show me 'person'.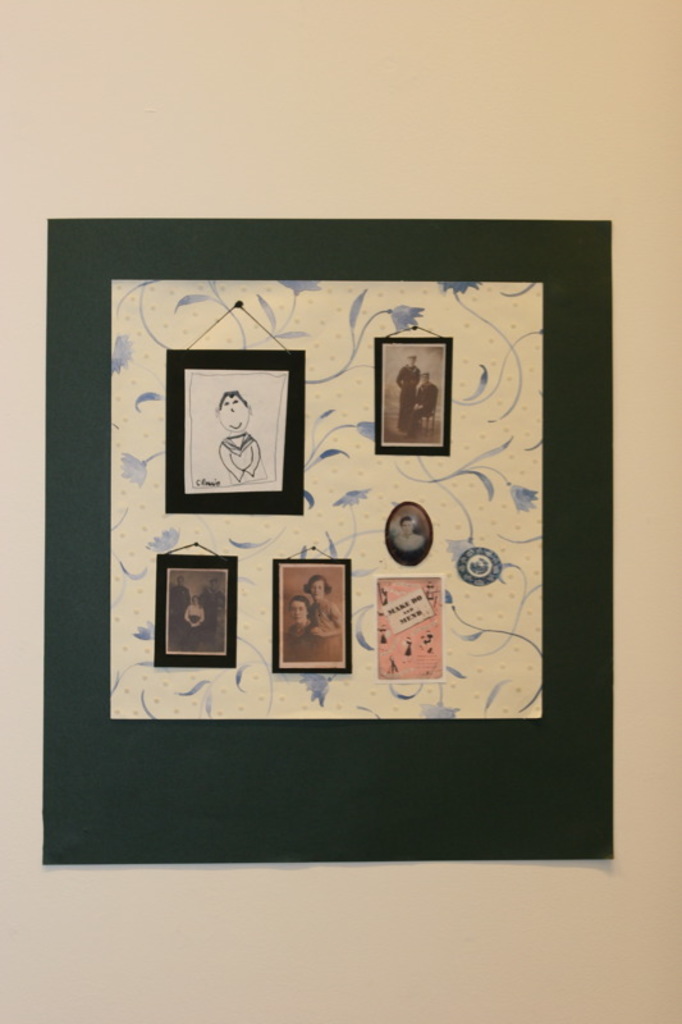
'person' is here: Rect(288, 594, 315, 639).
